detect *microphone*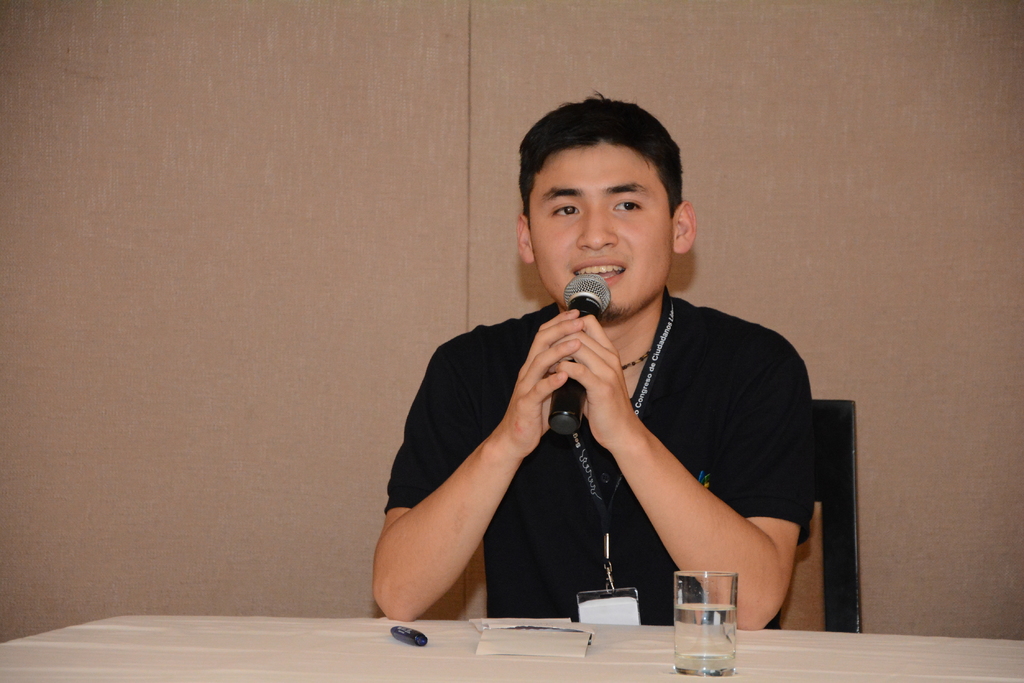
(x1=548, y1=274, x2=610, y2=431)
